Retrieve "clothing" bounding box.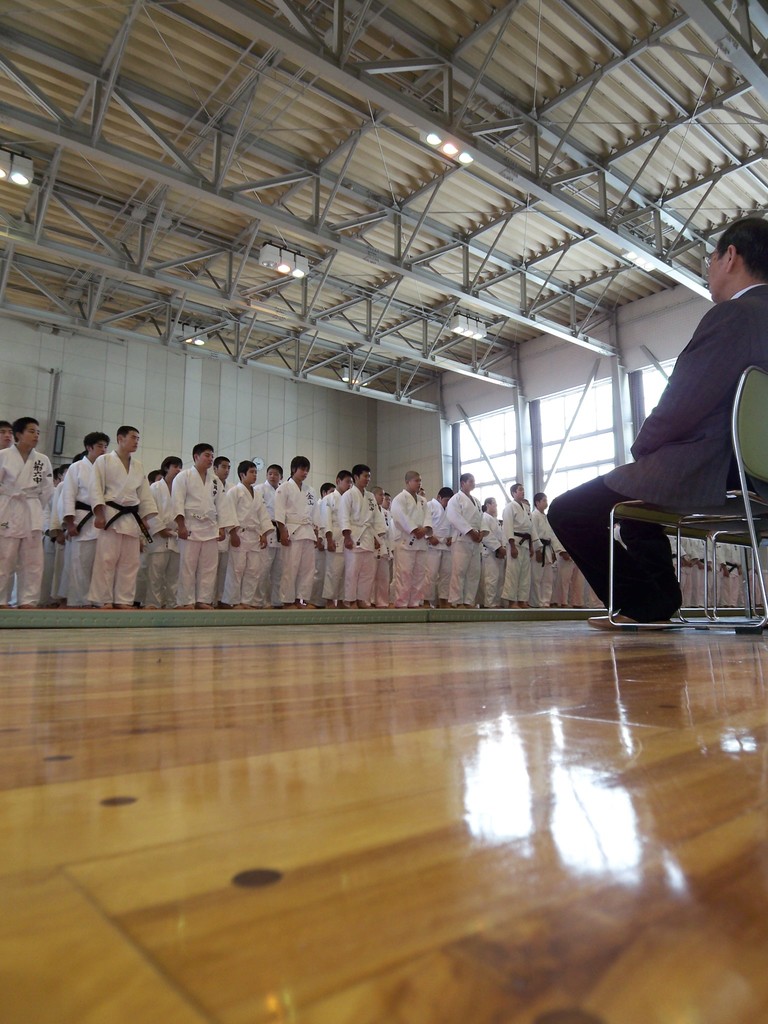
Bounding box: 222:484:275:593.
